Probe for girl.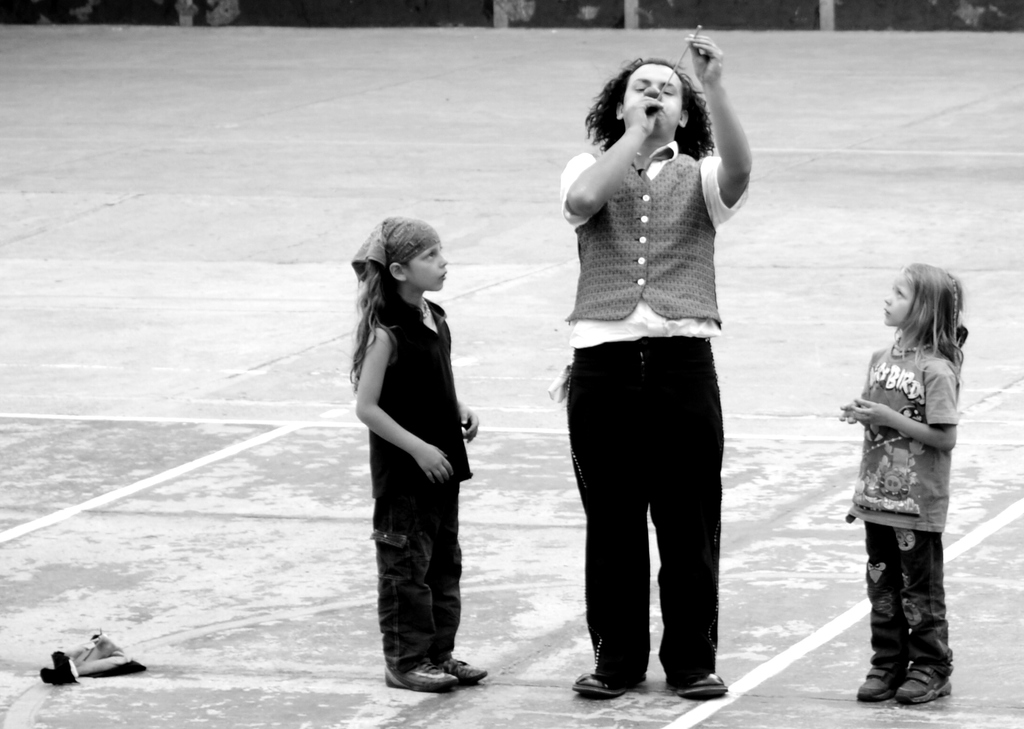
Probe result: (x1=342, y1=215, x2=479, y2=694).
